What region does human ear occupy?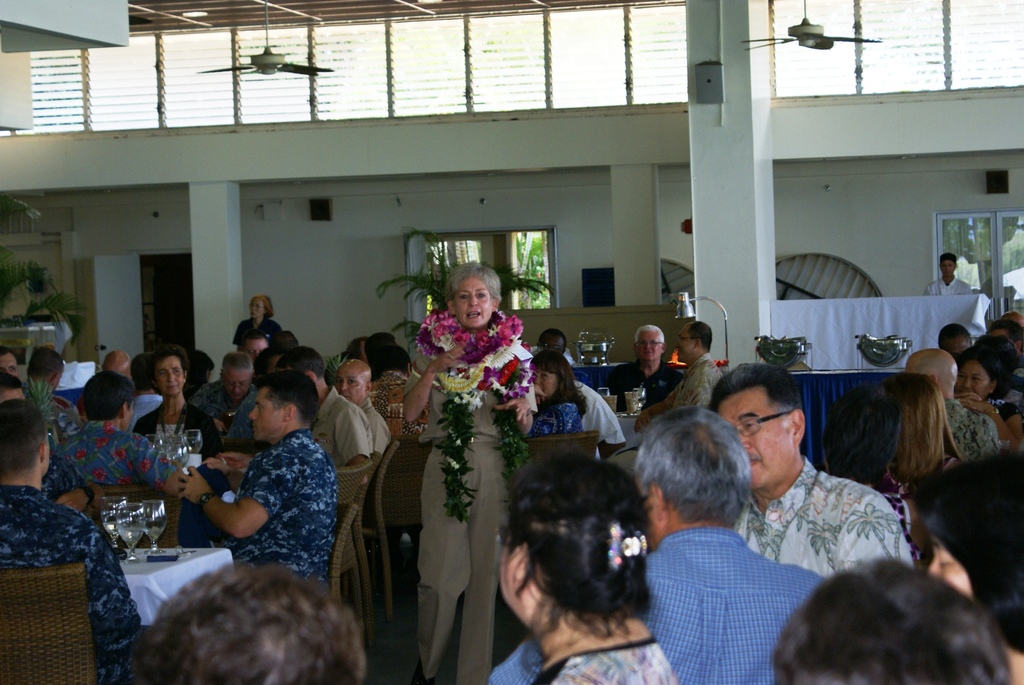
284,404,300,421.
